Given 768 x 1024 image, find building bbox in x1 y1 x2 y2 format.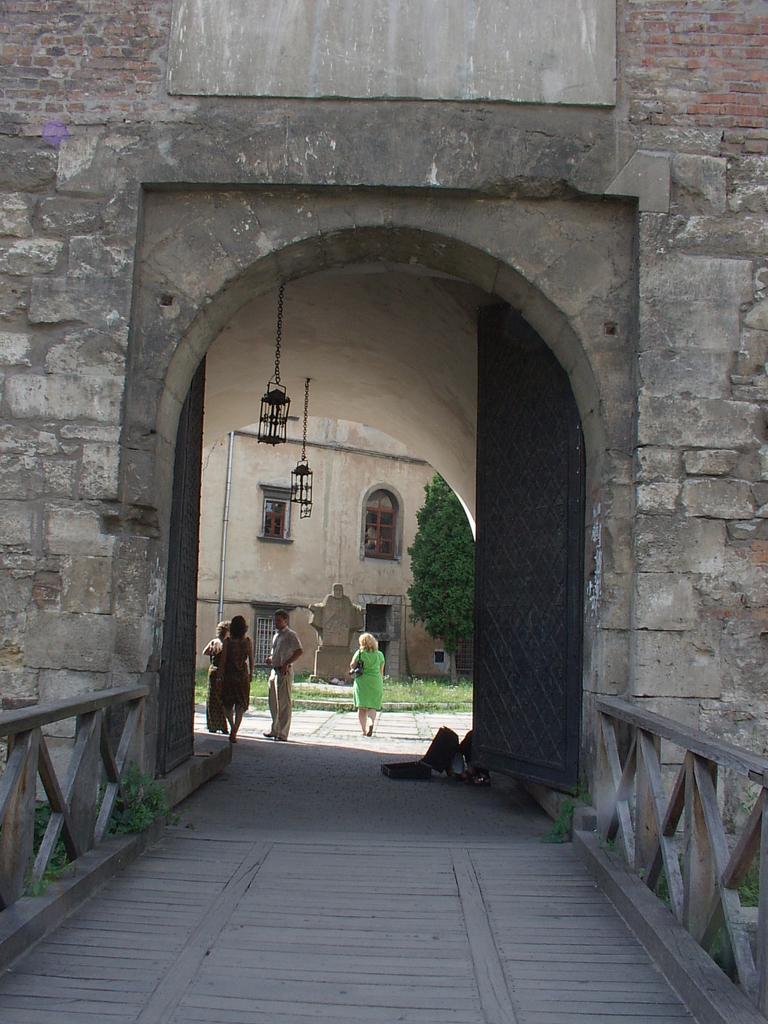
202 417 472 683.
